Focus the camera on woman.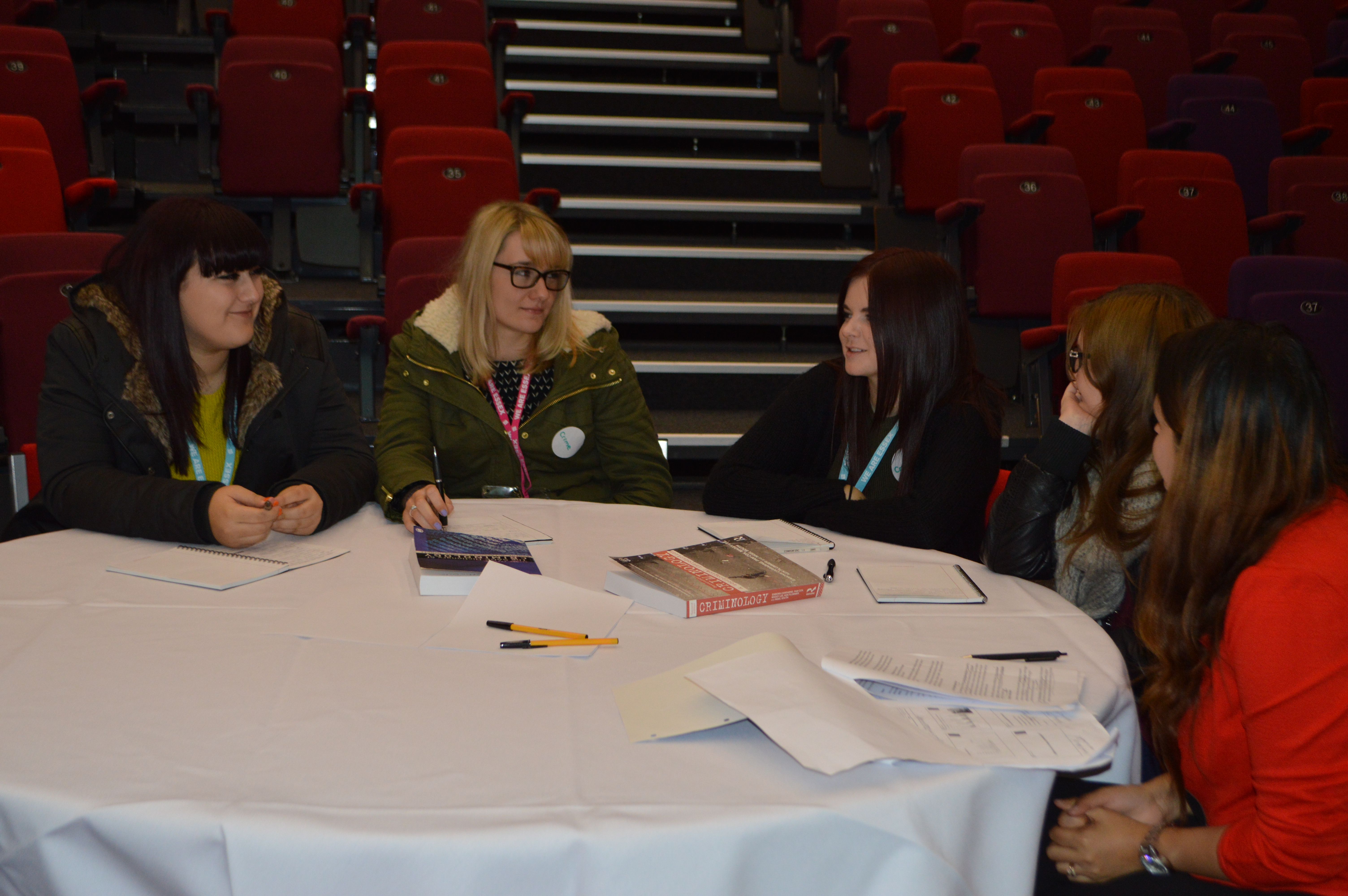
Focus region: 81:46:146:118.
